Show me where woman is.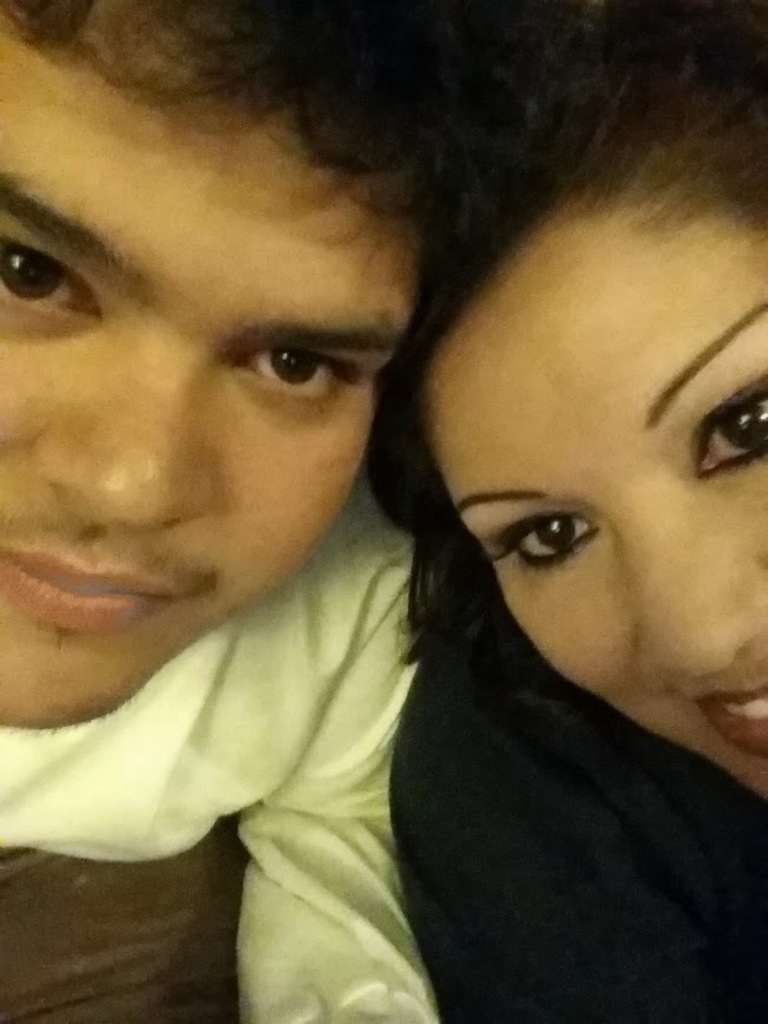
woman is at <box>363,0,763,1023</box>.
